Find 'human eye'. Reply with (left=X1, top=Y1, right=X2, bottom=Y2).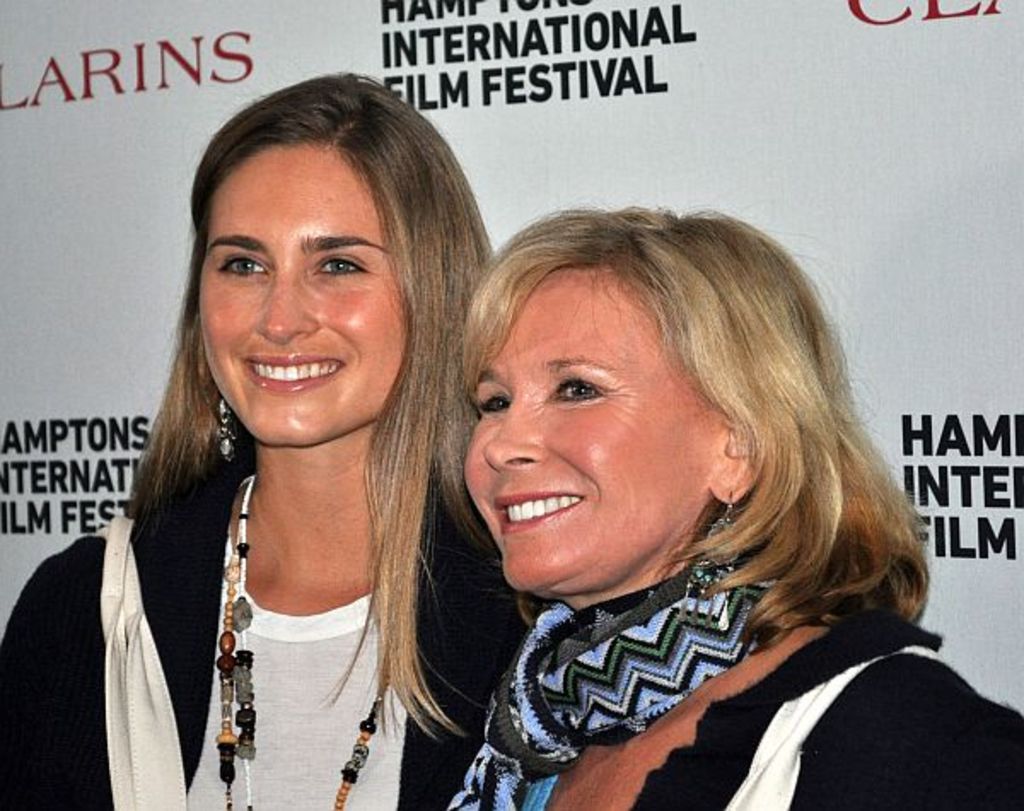
(left=210, top=253, right=273, bottom=280).
